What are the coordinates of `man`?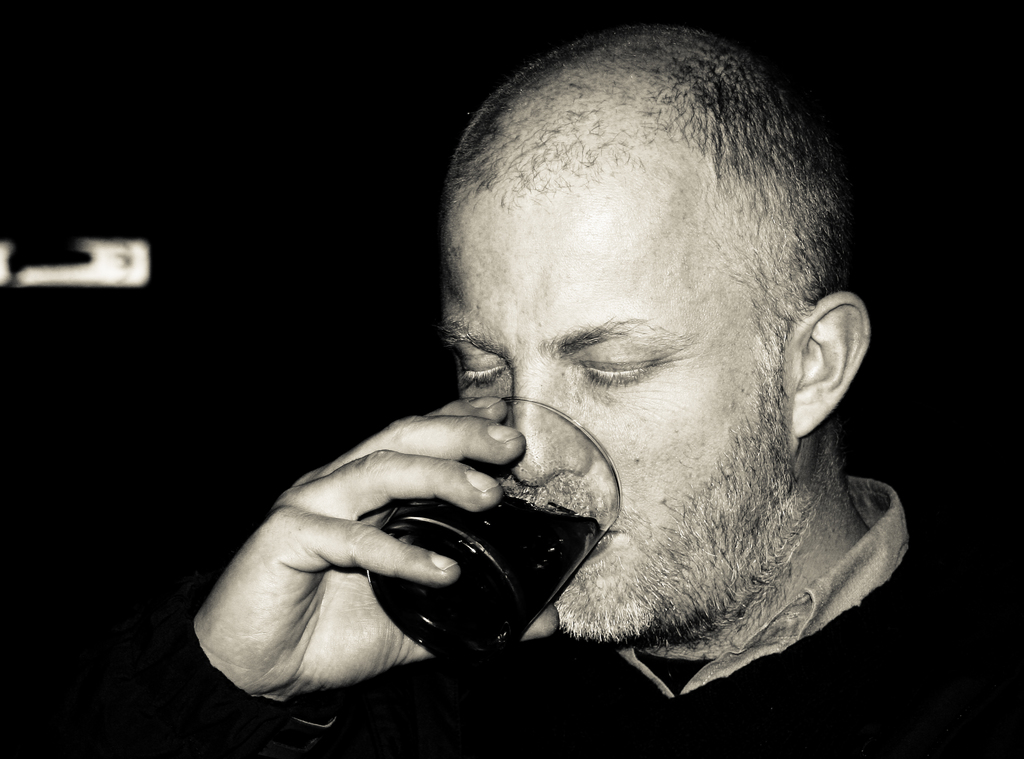
box=[85, 24, 1023, 758].
